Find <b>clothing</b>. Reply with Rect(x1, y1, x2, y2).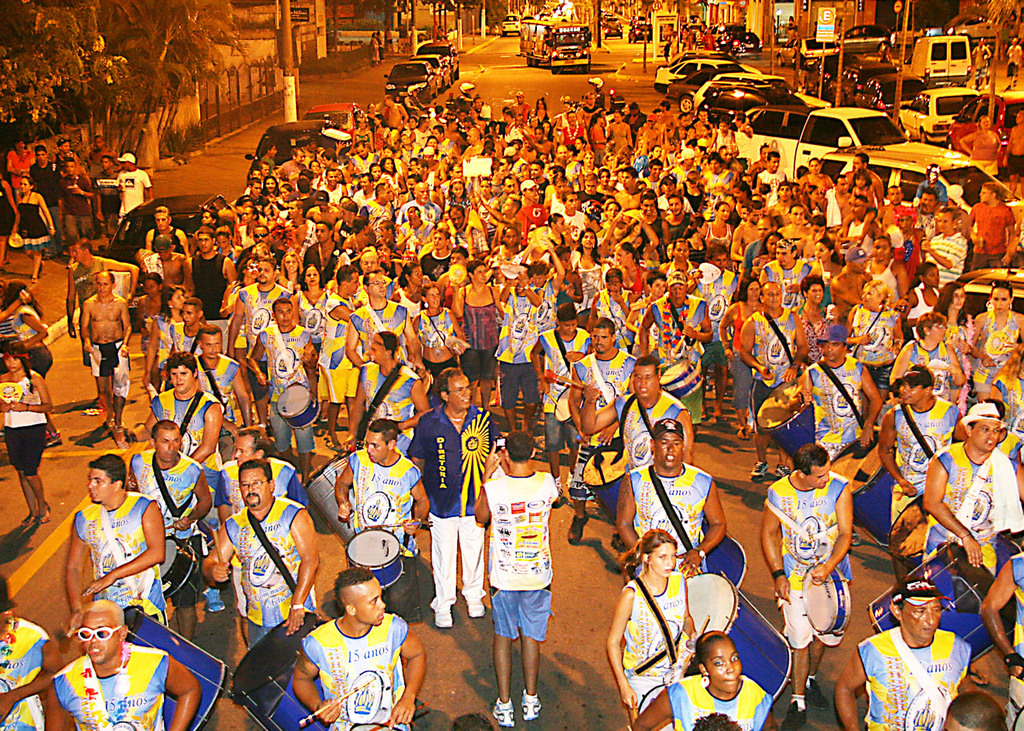
Rect(349, 452, 410, 556).
